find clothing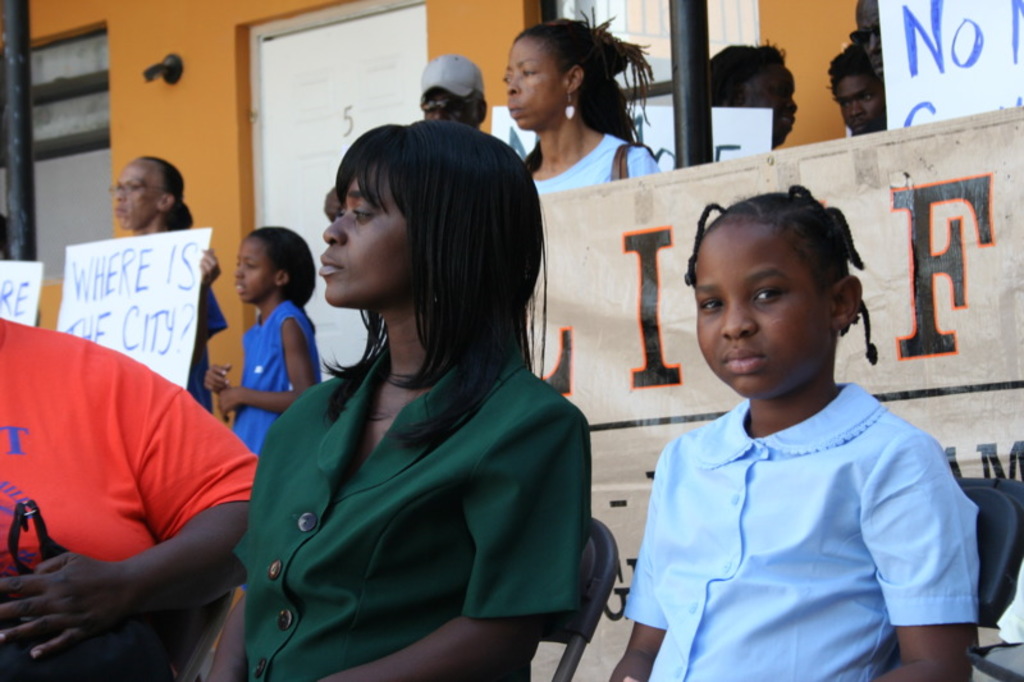
<bbox>229, 301, 325, 450</bbox>
